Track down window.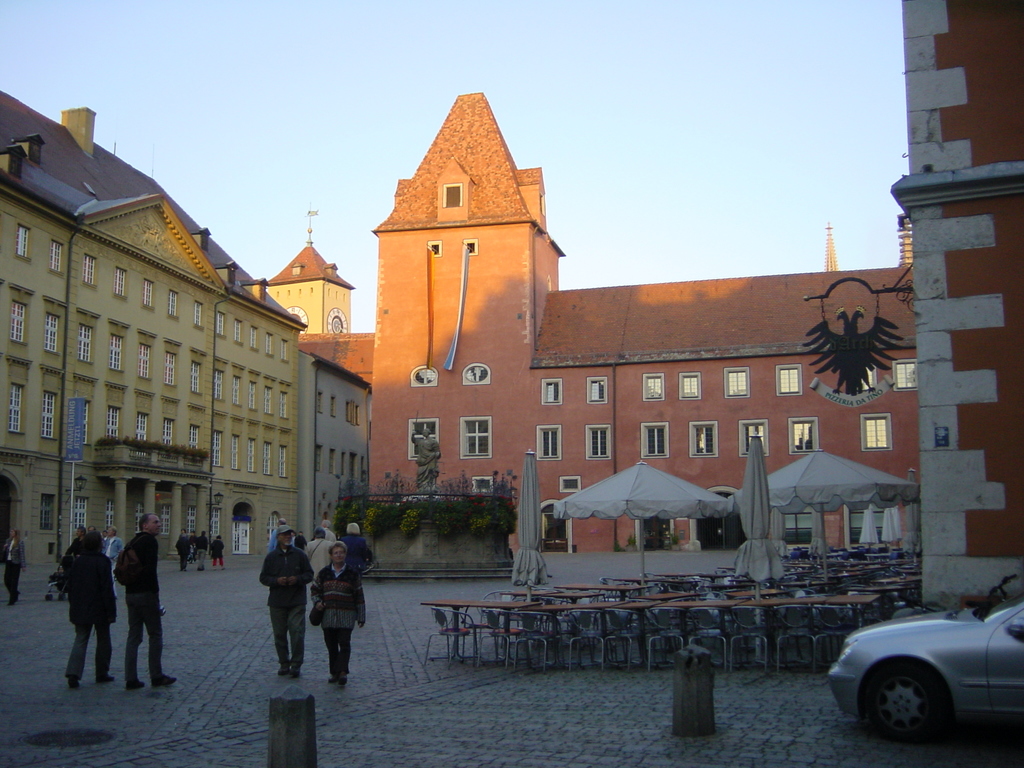
Tracked to bbox(108, 268, 126, 302).
